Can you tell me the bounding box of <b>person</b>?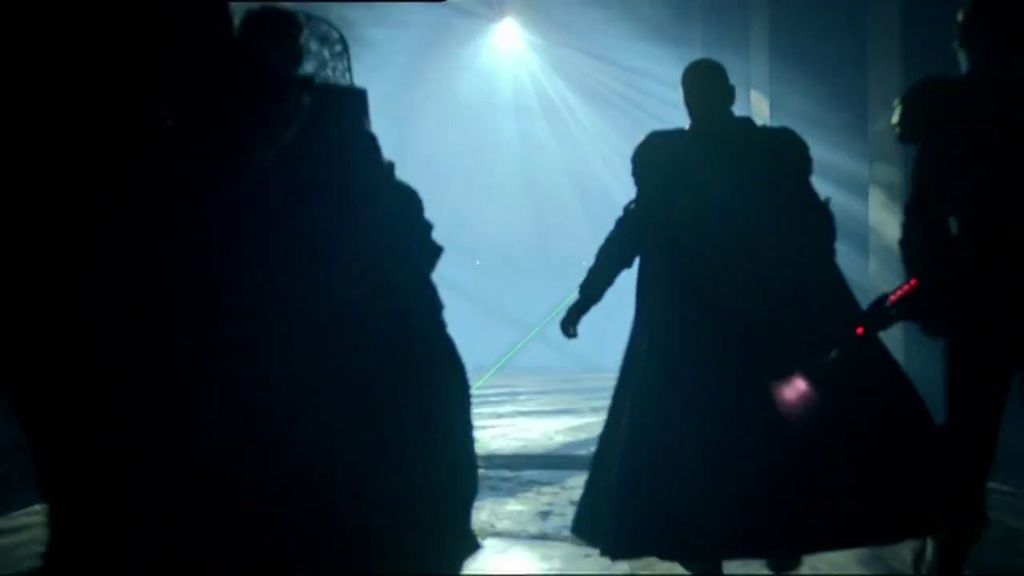
bbox=[559, 56, 957, 575].
